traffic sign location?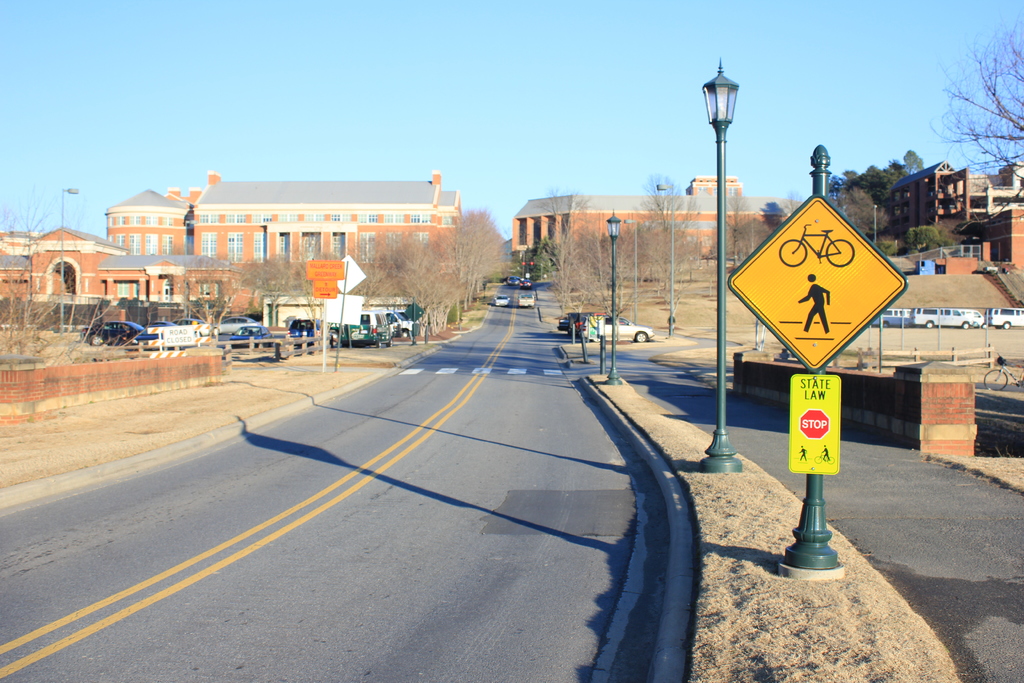
{"left": 730, "top": 194, "right": 912, "bottom": 372}
